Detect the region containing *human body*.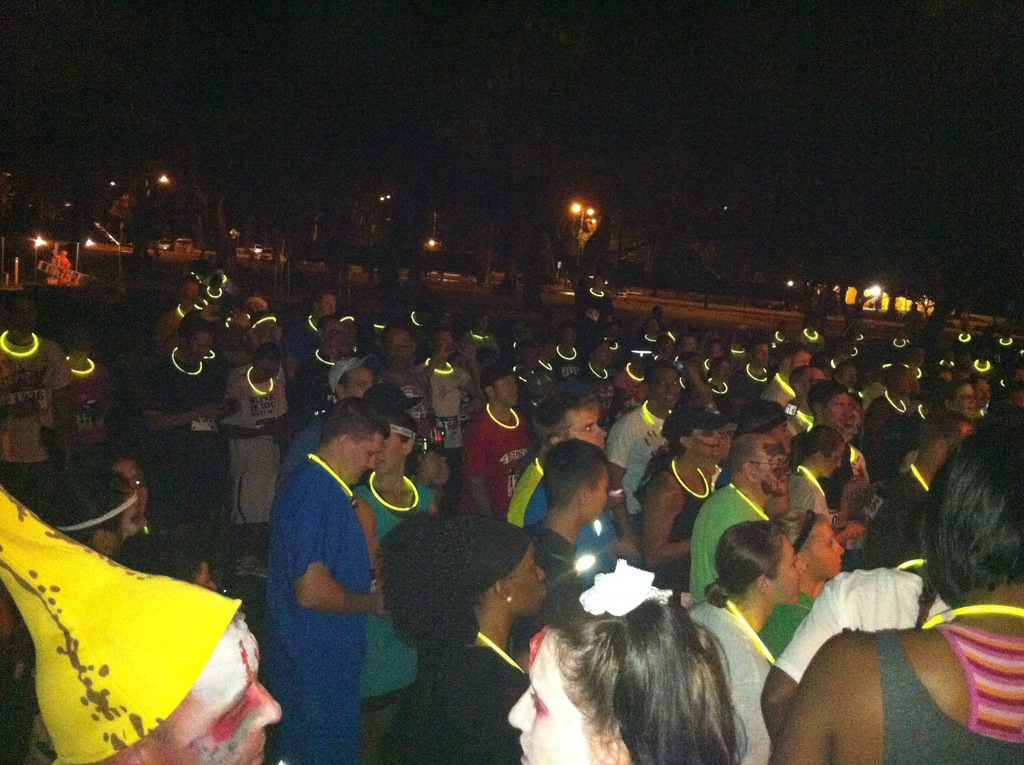
l=362, t=318, r=437, b=440.
